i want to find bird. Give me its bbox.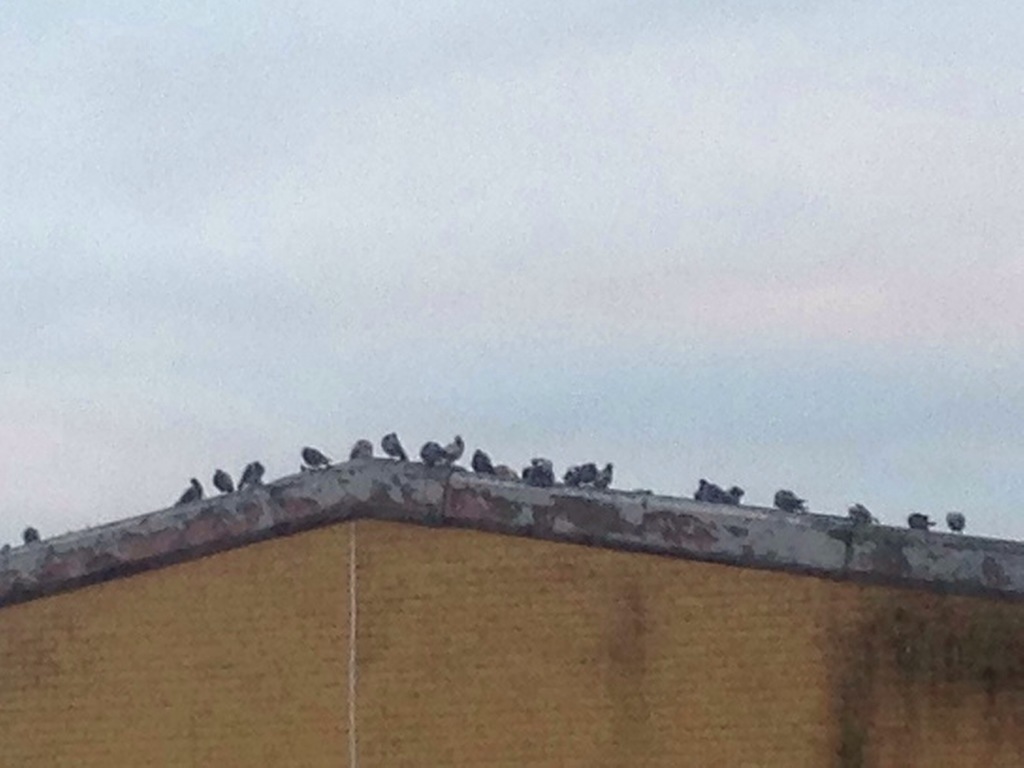
Rect(771, 488, 810, 515).
